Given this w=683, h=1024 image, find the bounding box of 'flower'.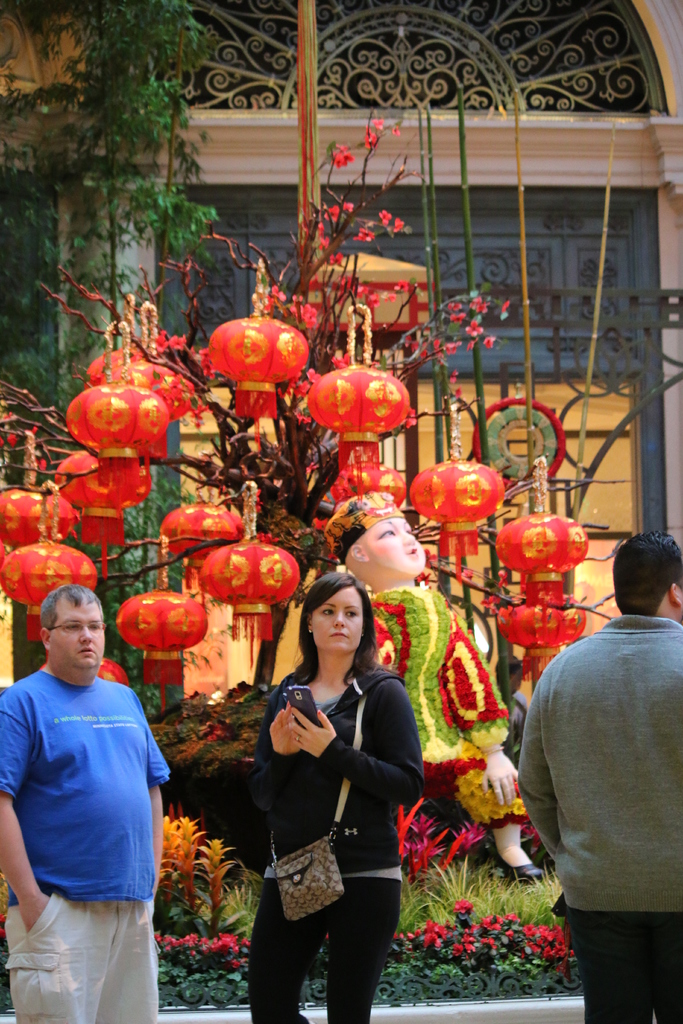
rect(315, 236, 334, 253).
